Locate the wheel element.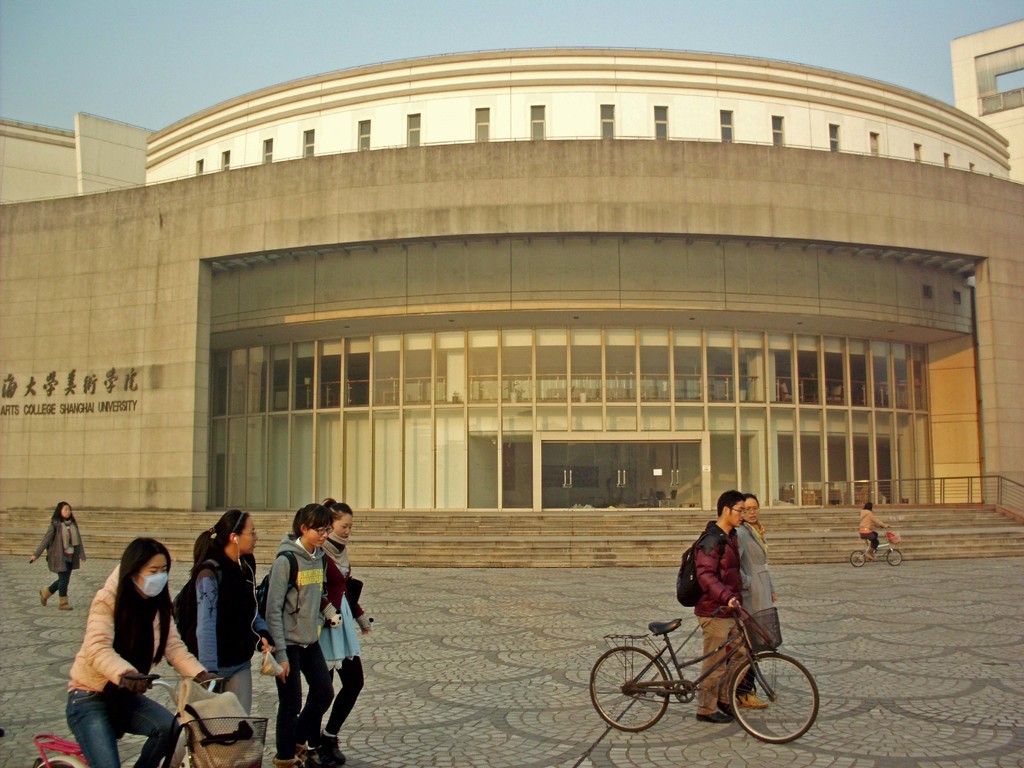
Element bbox: [left=850, top=548, right=866, bottom=569].
